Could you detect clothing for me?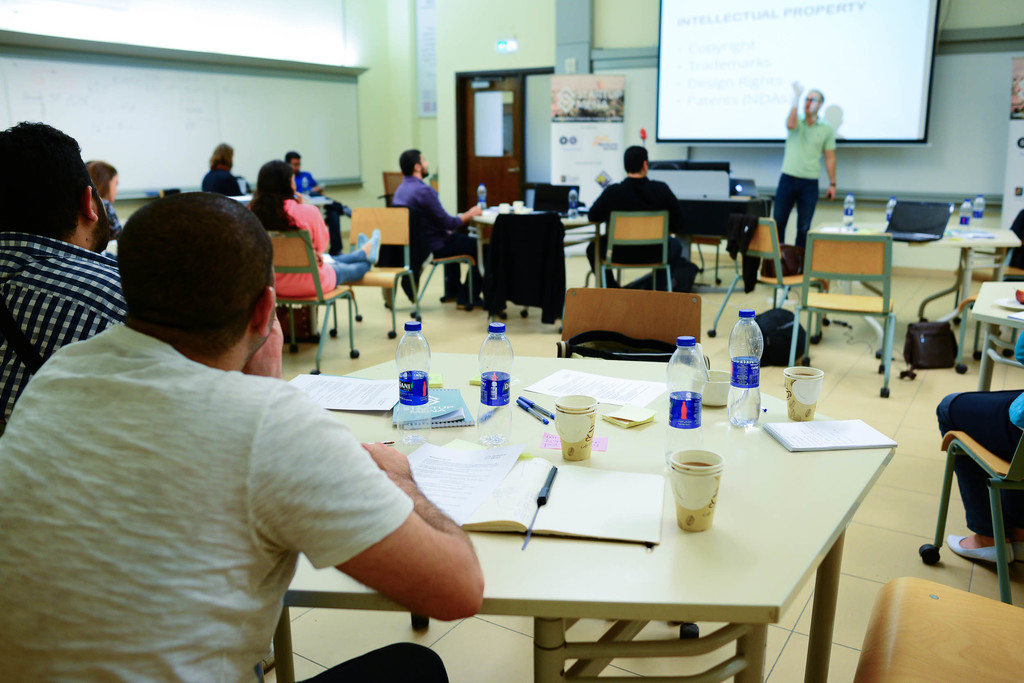
Detection result: bbox=[776, 118, 849, 251].
